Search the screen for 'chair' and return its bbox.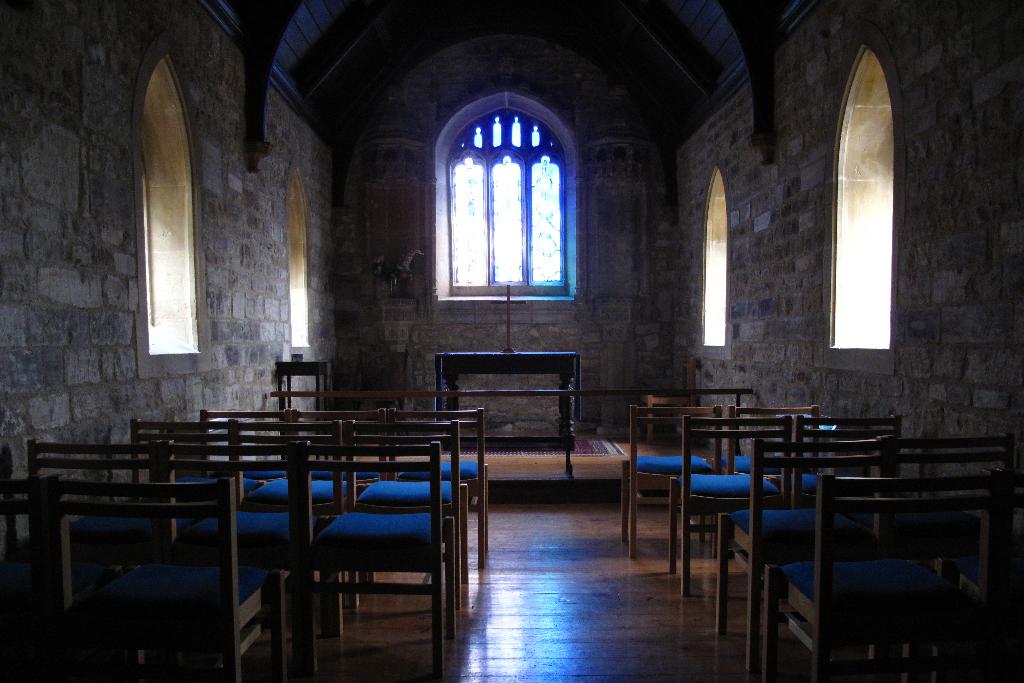
Found: 727 444 883 658.
